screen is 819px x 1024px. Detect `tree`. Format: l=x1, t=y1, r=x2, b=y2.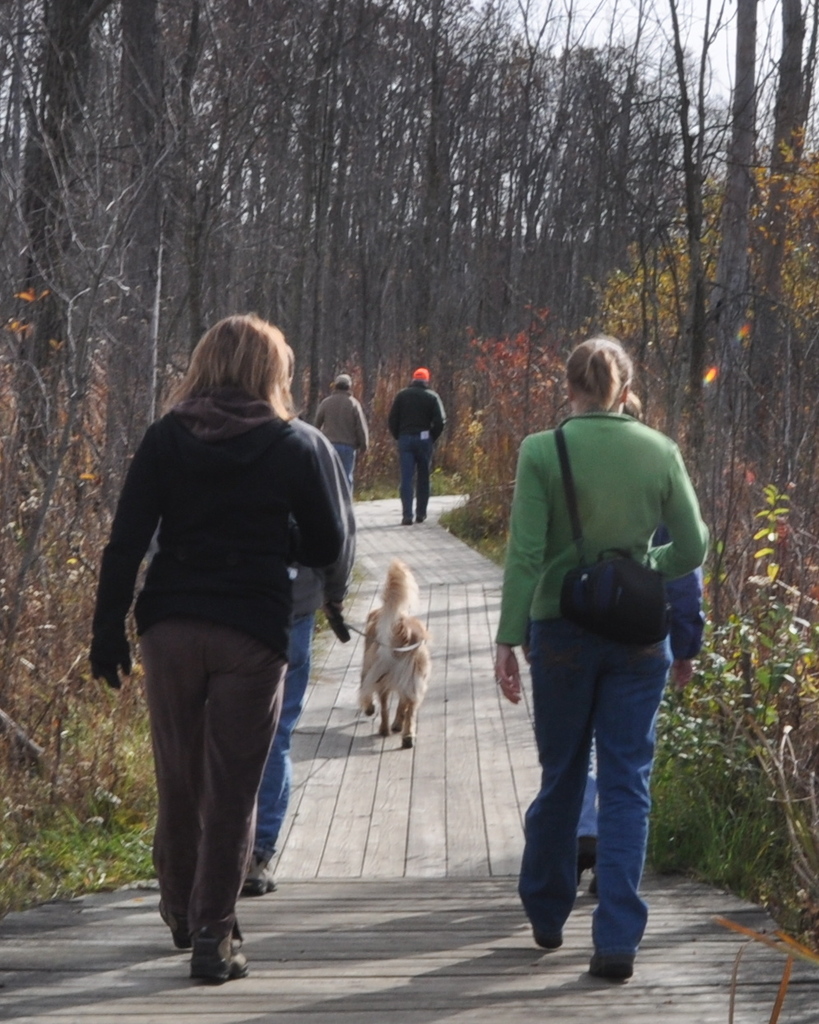
l=769, t=0, r=818, b=565.
